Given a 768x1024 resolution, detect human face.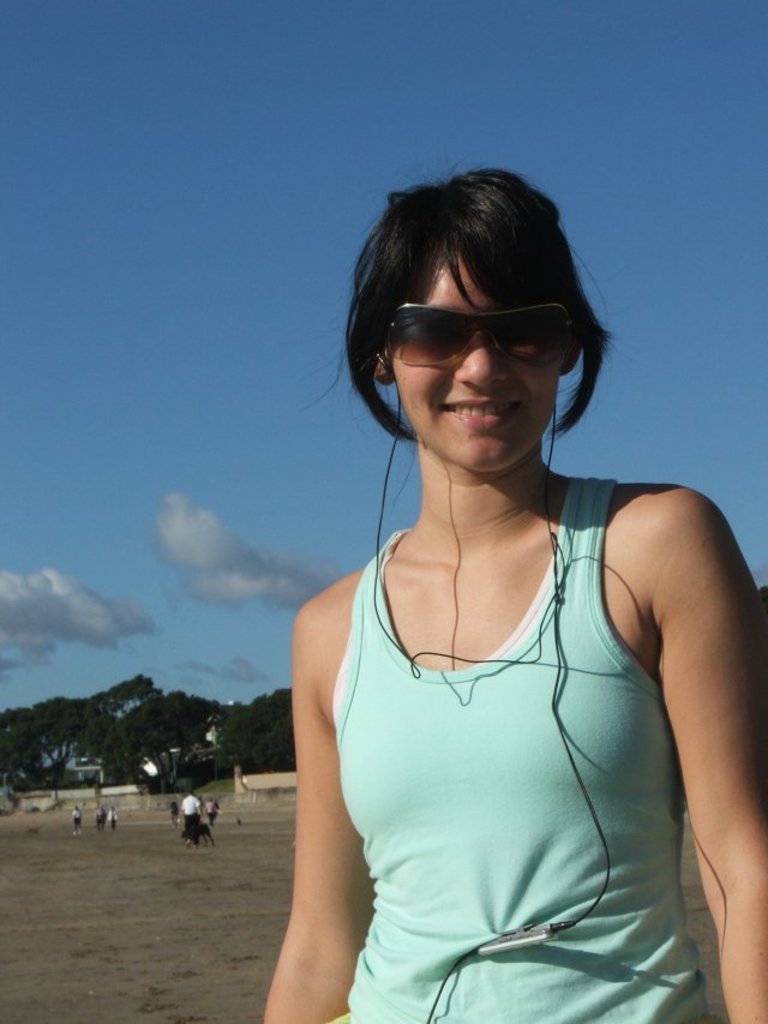
{"left": 385, "top": 247, "right": 565, "bottom": 478}.
